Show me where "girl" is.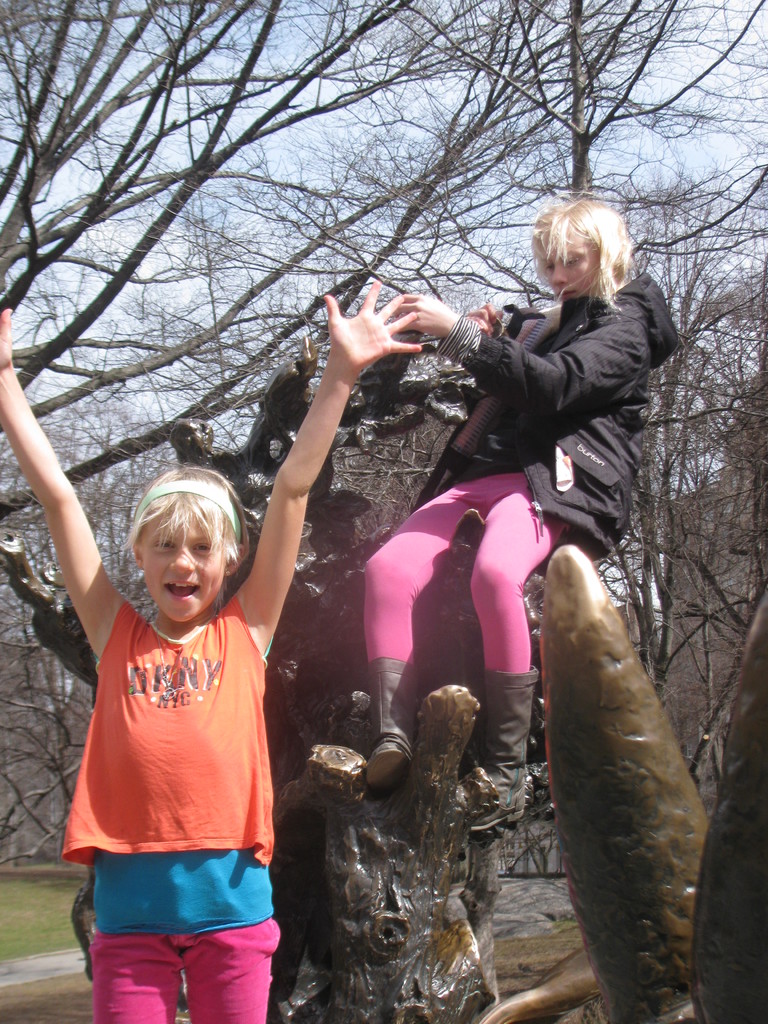
"girl" is at <box>0,278,422,1023</box>.
